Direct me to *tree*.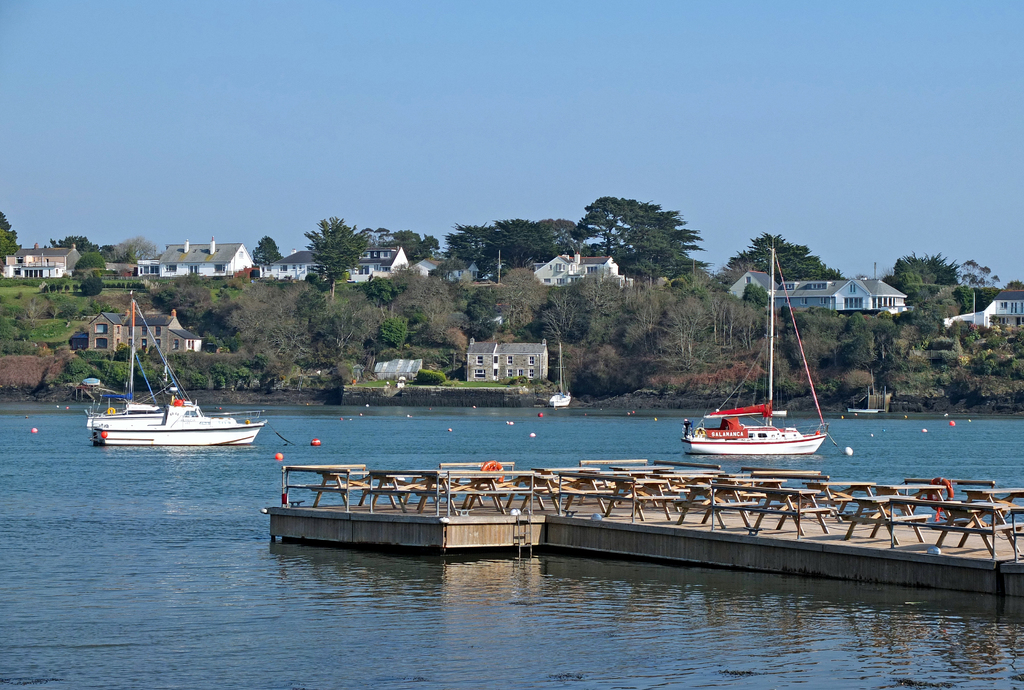
Direction: (659,291,721,365).
